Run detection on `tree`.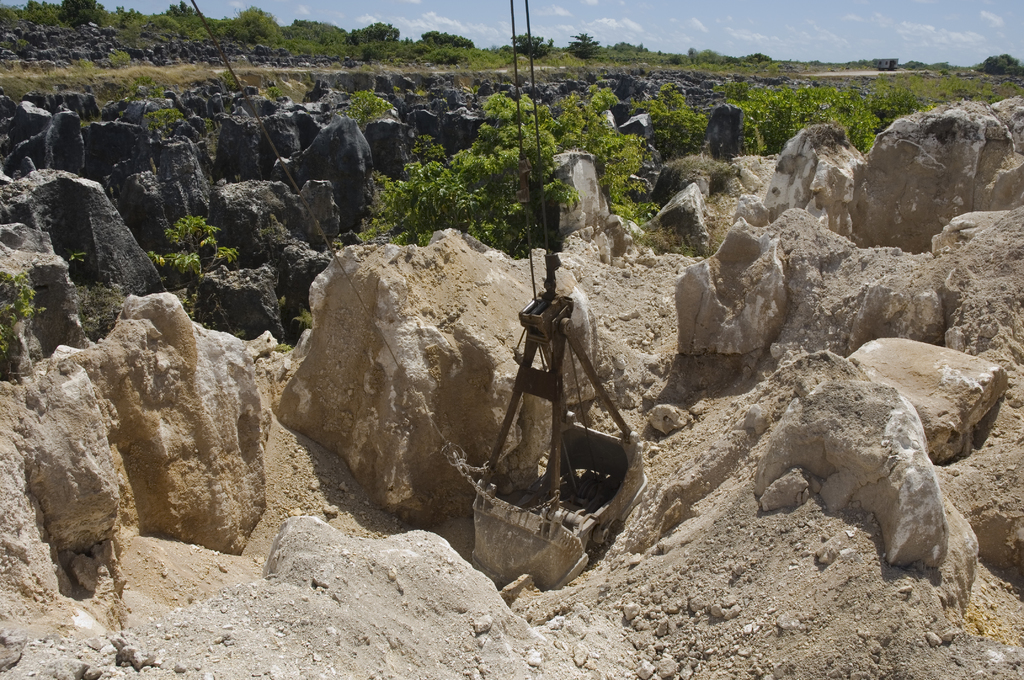
Result: Rect(0, 264, 40, 357).
